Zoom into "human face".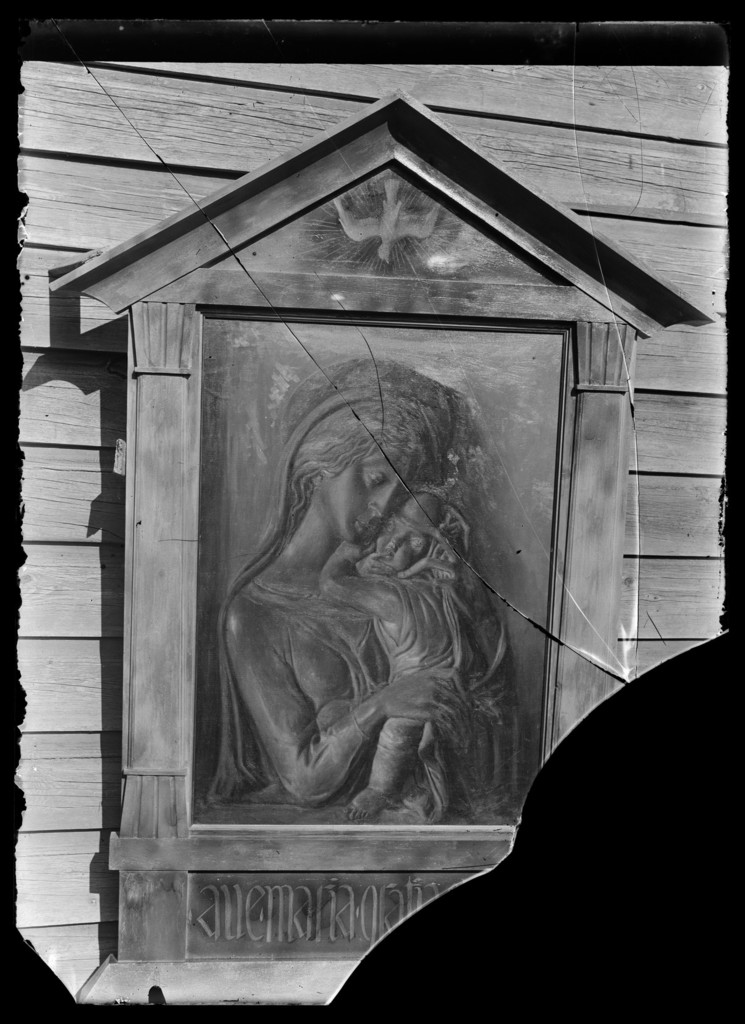
Zoom target: l=327, t=447, r=408, b=543.
